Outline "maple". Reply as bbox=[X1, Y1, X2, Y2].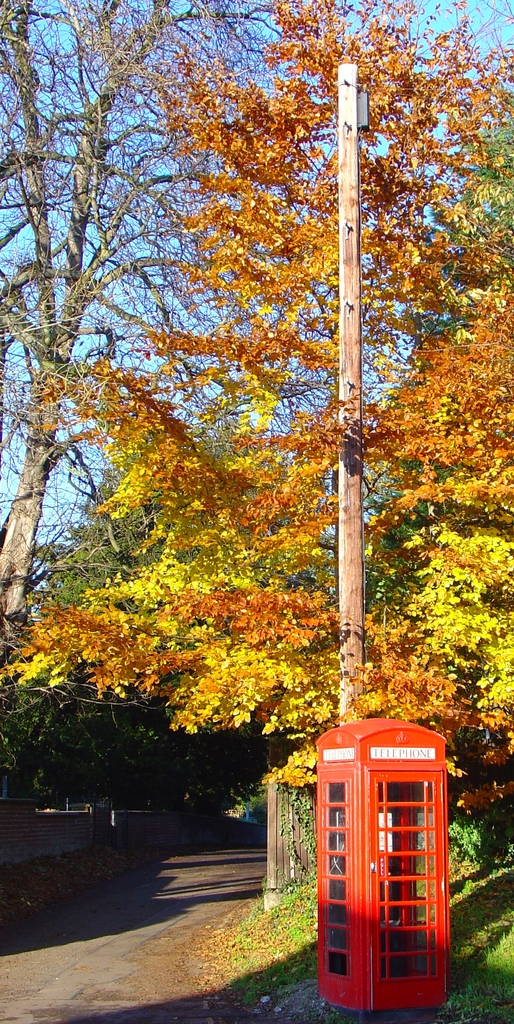
bbox=[0, 0, 513, 808].
